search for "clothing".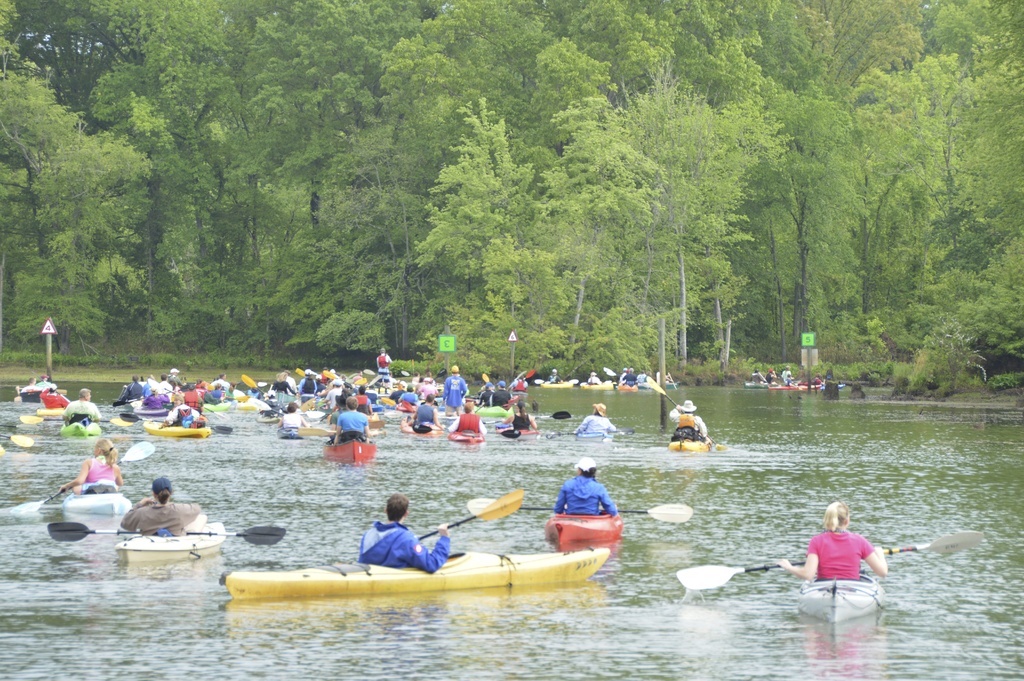
Found at box=[554, 473, 618, 518].
